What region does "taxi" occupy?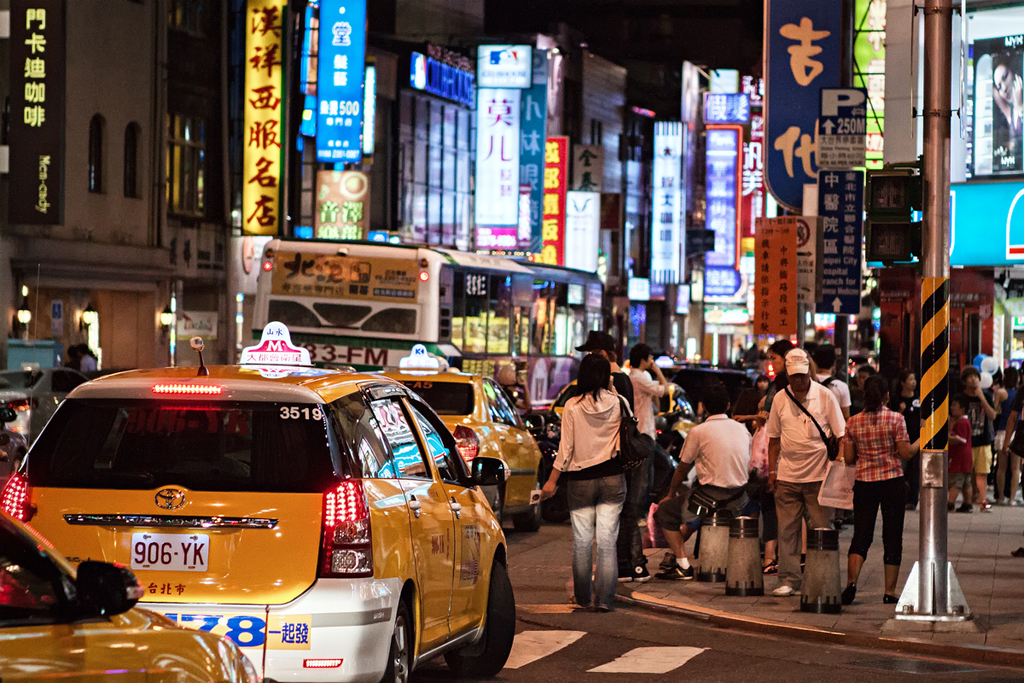
12:361:497:678.
